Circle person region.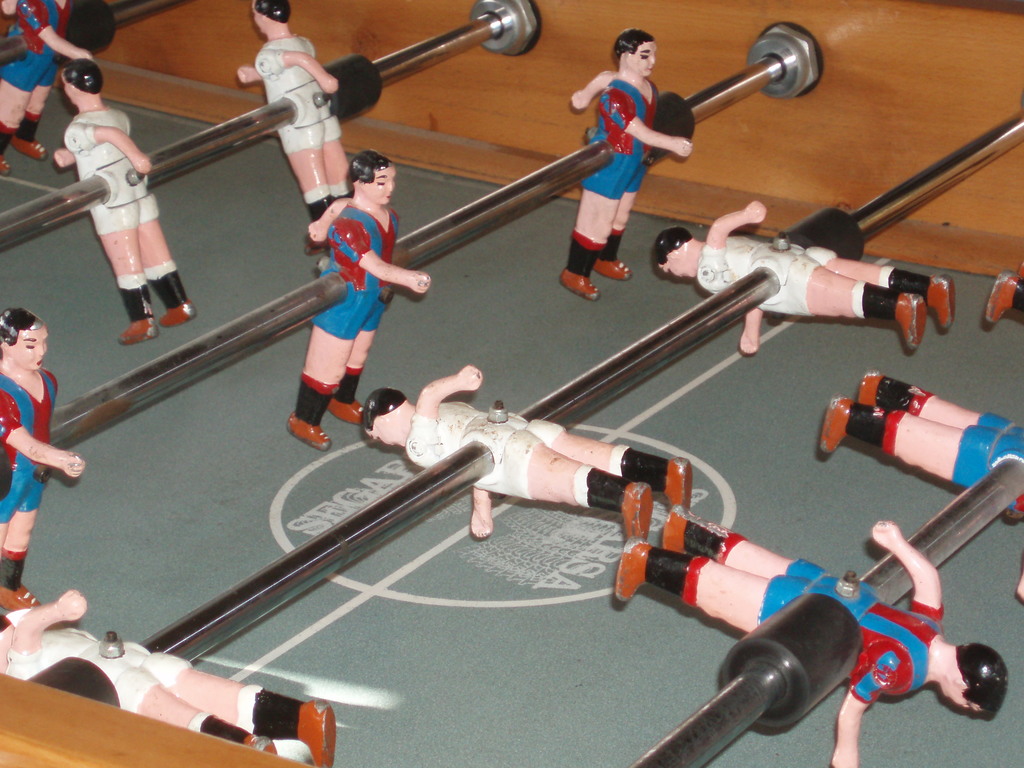
Region: (x1=616, y1=508, x2=1012, y2=767).
